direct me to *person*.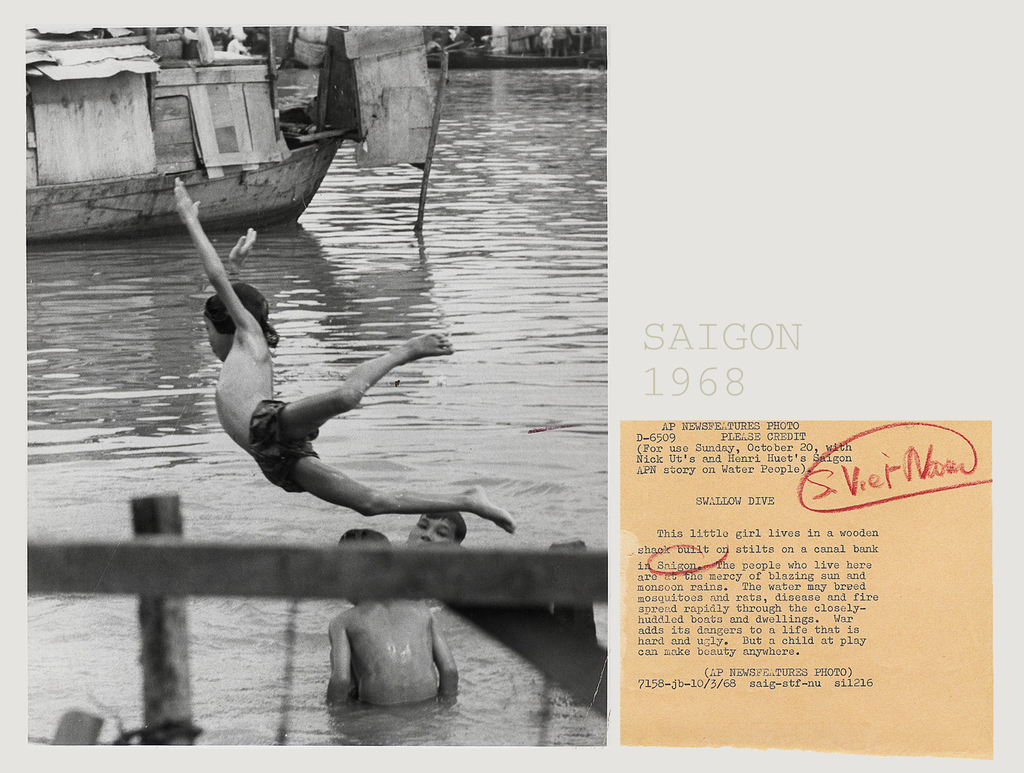
Direction: [408,512,468,542].
